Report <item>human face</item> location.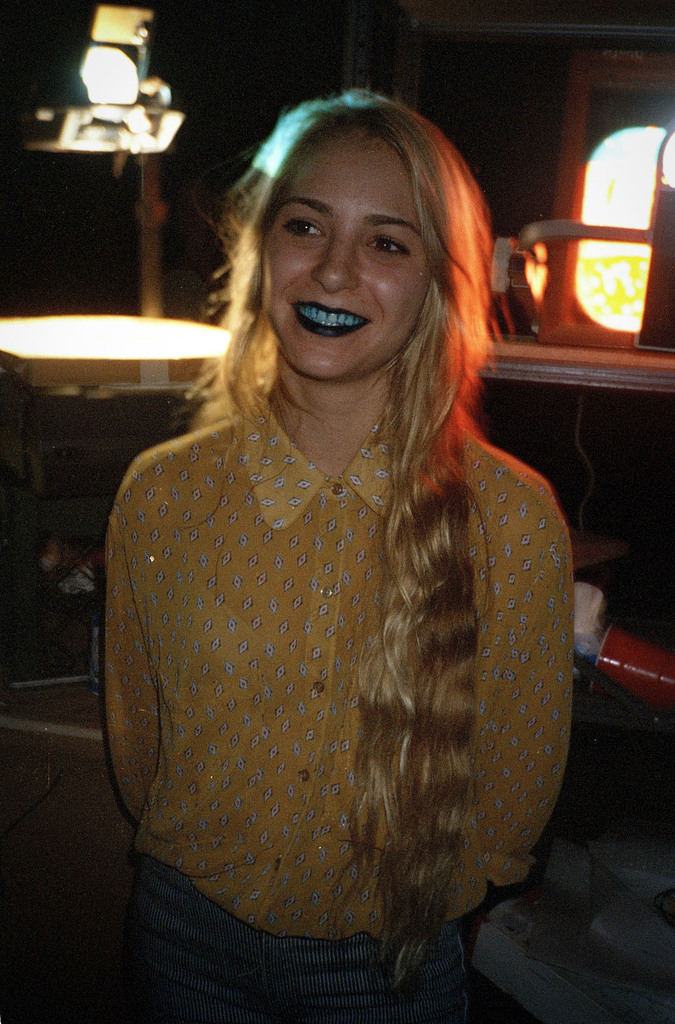
Report: select_region(250, 131, 437, 384).
